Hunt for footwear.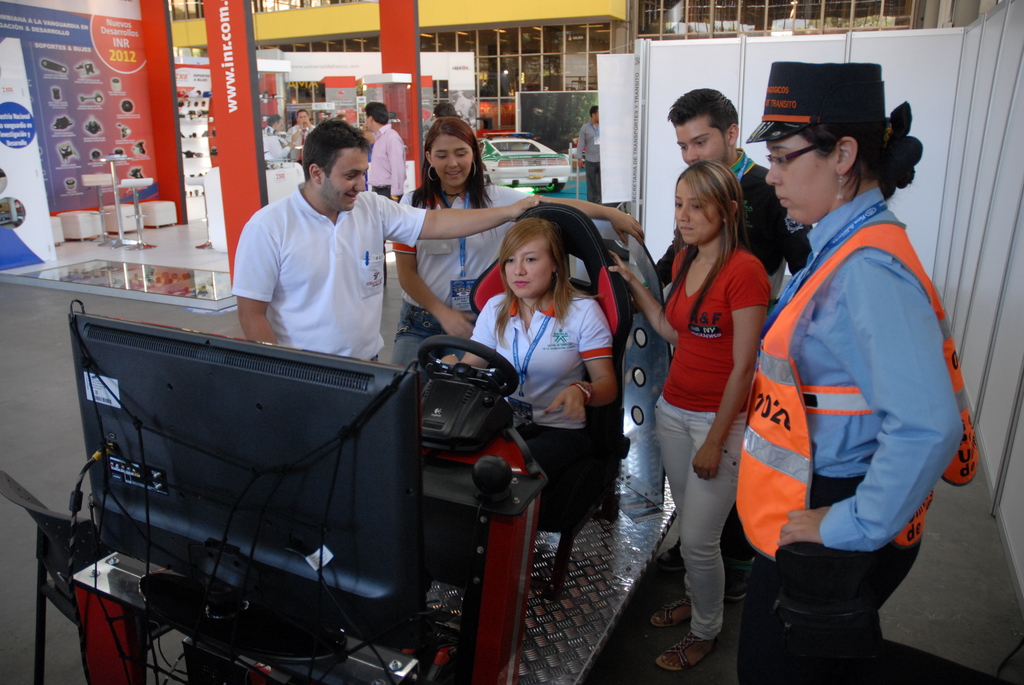
Hunted down at [656, 538, 687, 572].
